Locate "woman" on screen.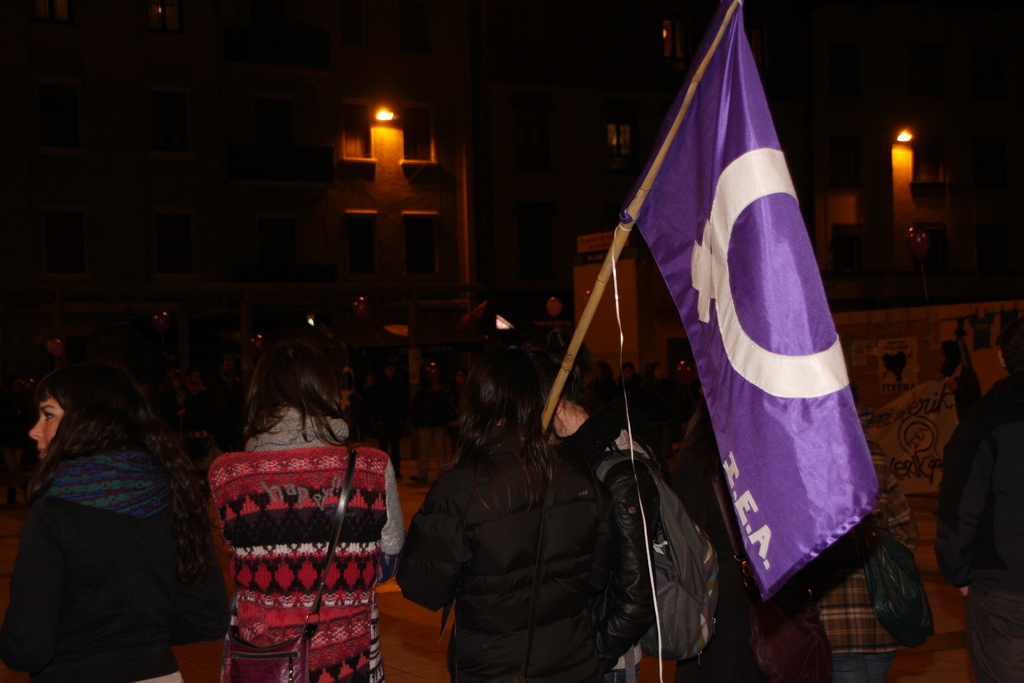
On screen at box(401, 340, 621, 682).
